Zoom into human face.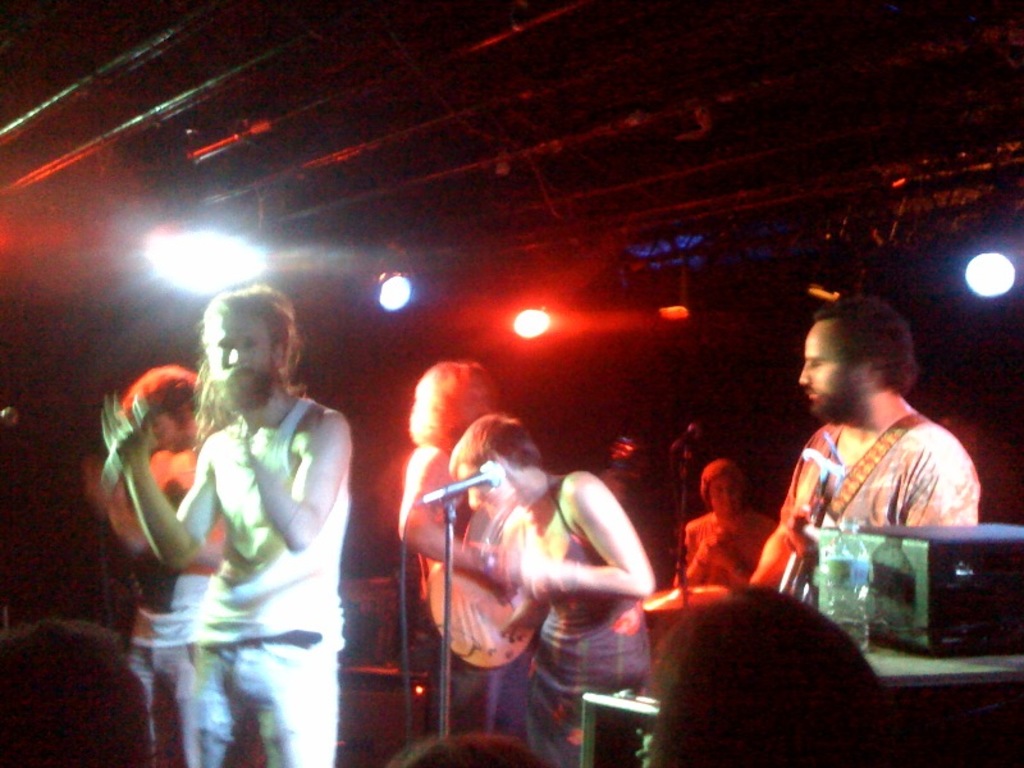
Zoom target: (801,321,859,419).
